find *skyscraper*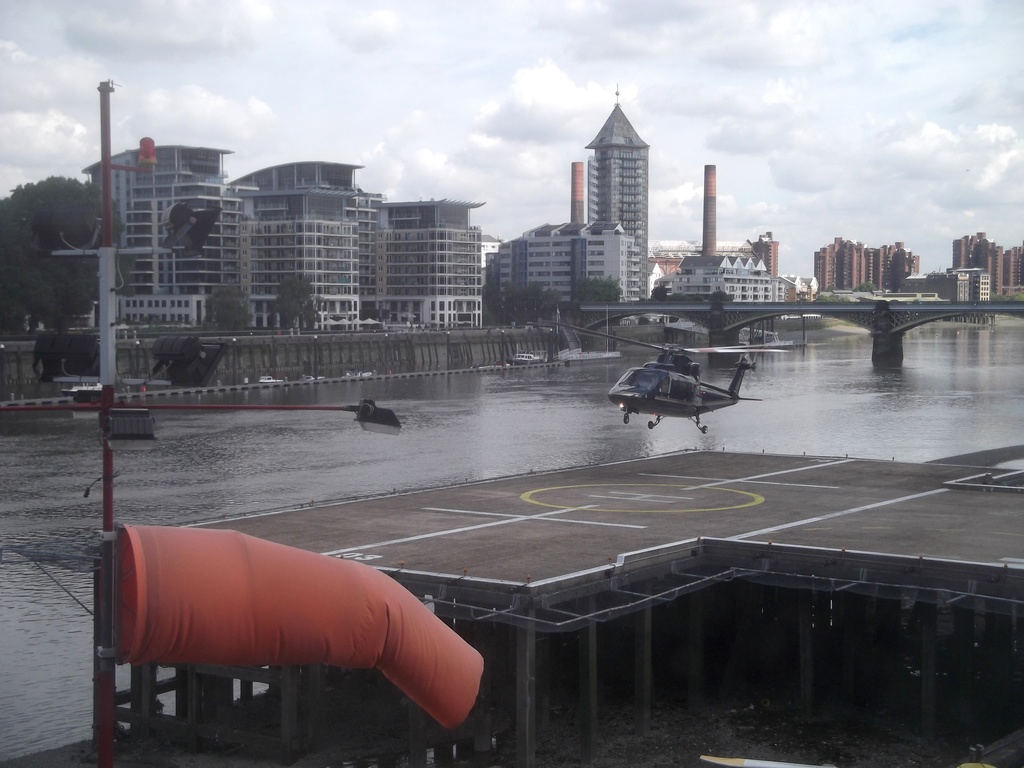
box(561, 102, 666, 268)
